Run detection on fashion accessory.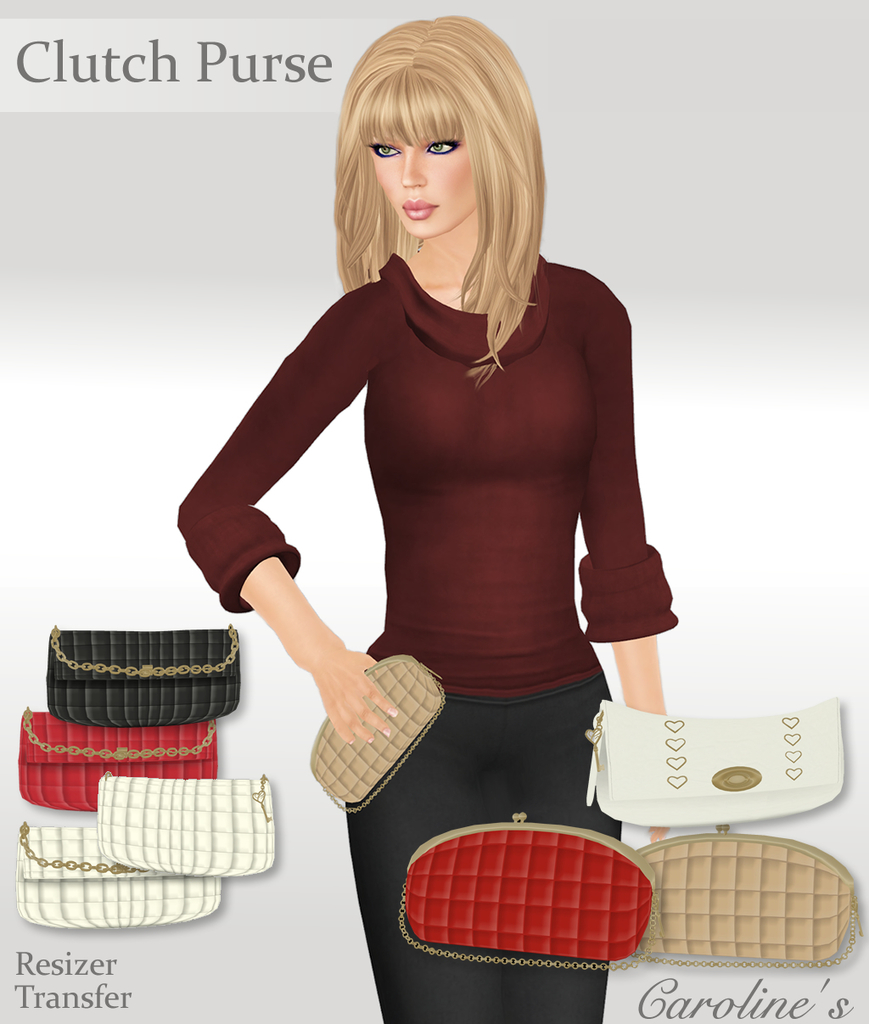
Result: 46:624:244:730.
